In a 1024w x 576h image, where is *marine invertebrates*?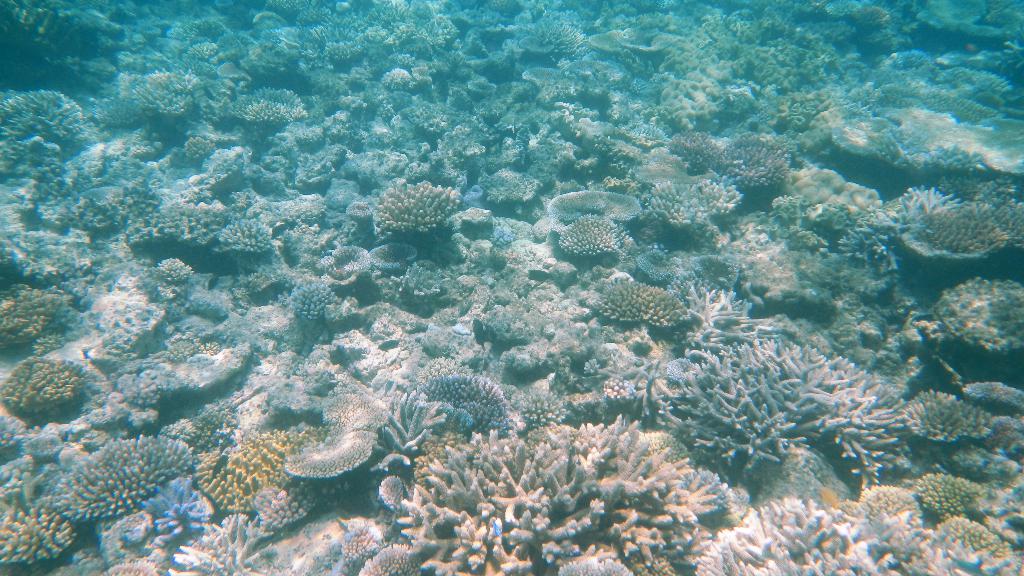
region(273, 382, 400, 483).
